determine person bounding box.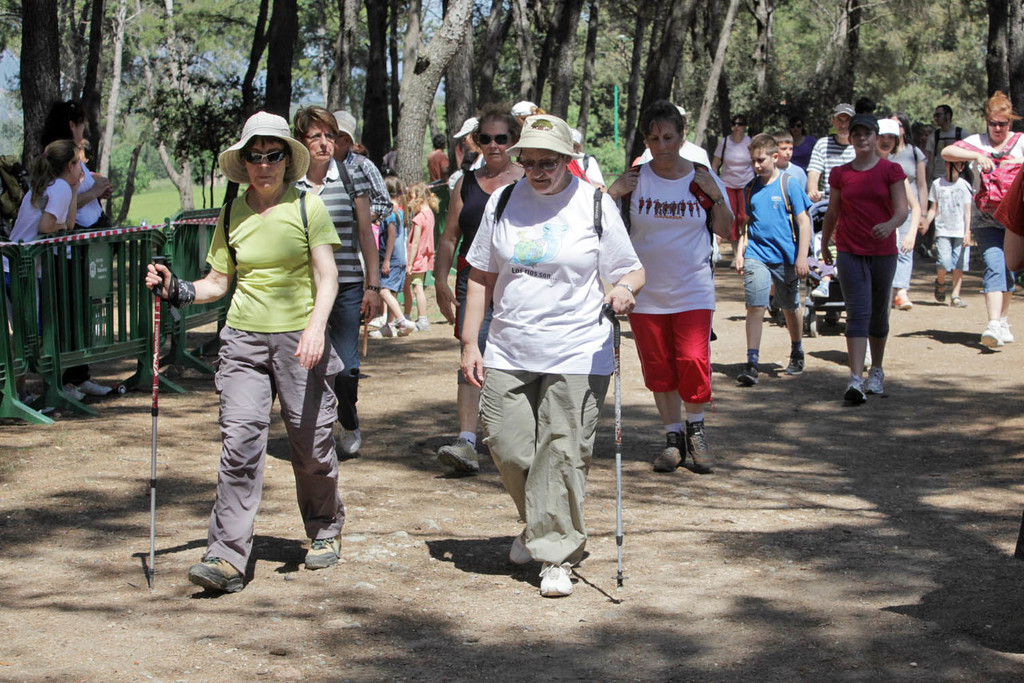
Determined: x1=325 y1=109 x2=394 y2=223.
